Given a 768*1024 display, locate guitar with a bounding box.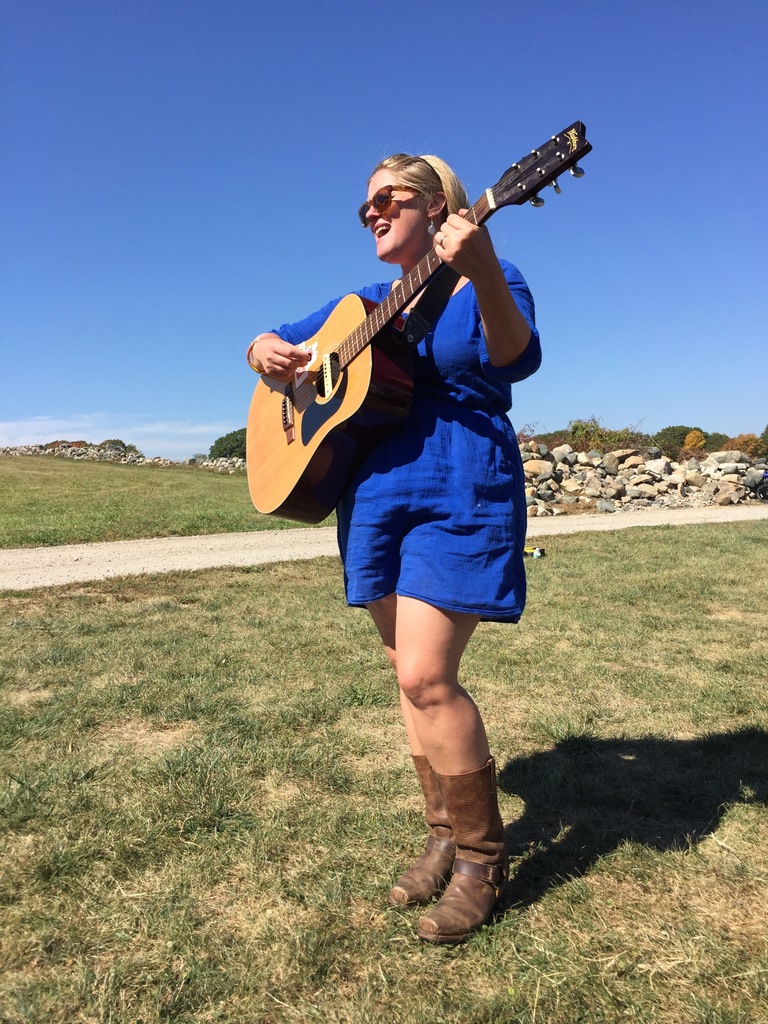
Located: <region>241, 116, 591, 520</region>.
